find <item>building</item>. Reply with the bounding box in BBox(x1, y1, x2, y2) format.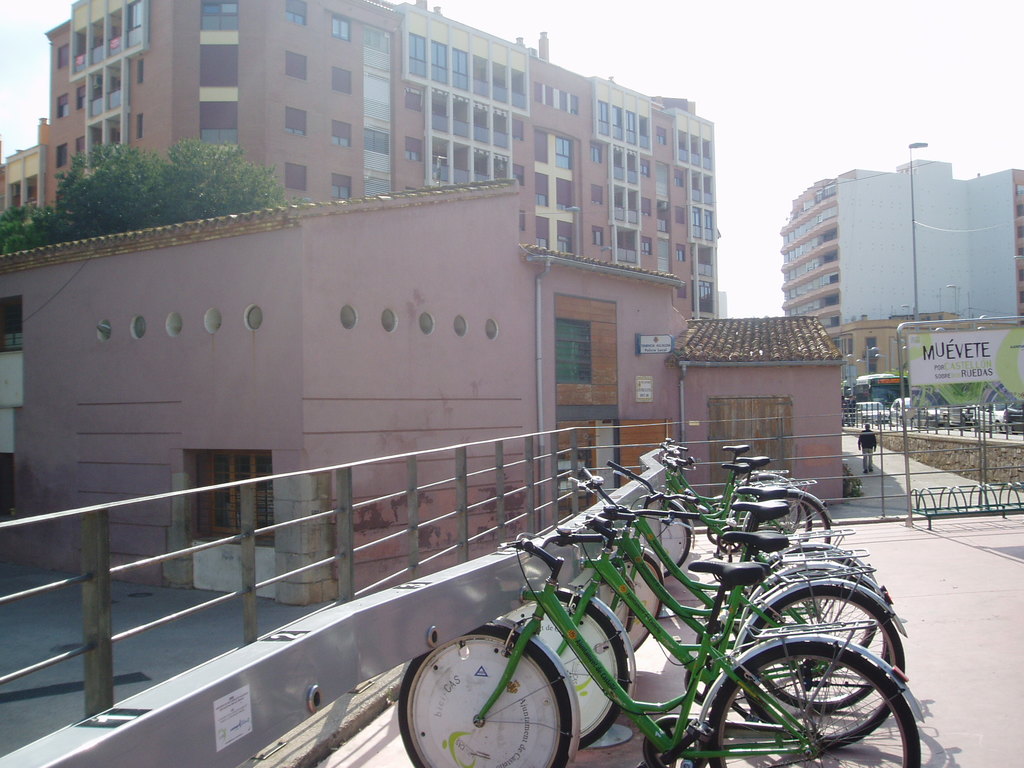
BBox(0, 0, 722, 320).
